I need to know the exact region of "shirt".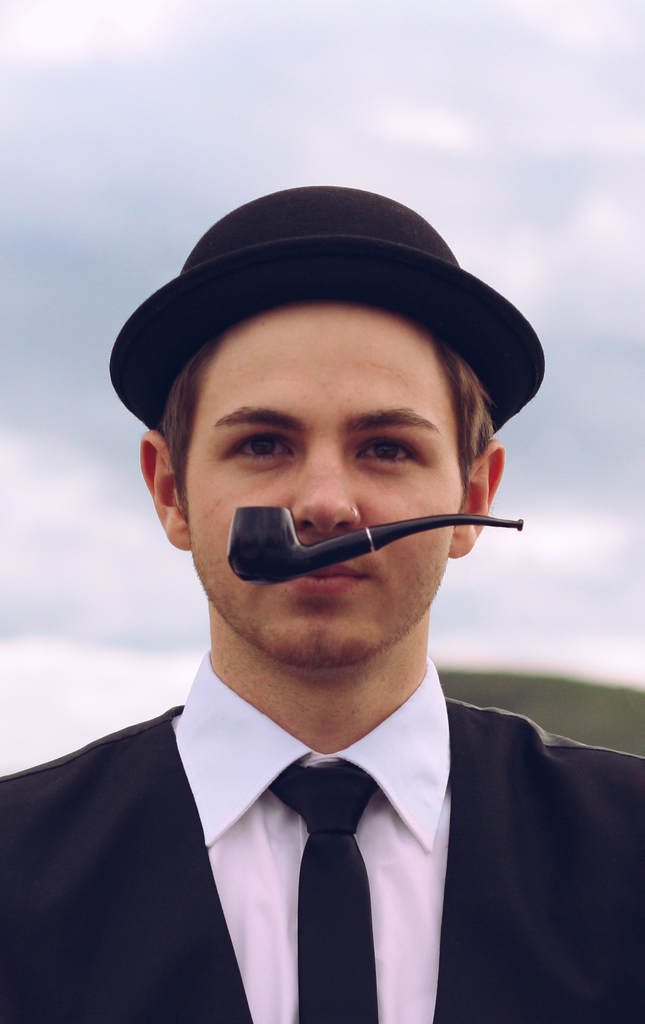
Region: detection(171, 639, 451, 1021).
